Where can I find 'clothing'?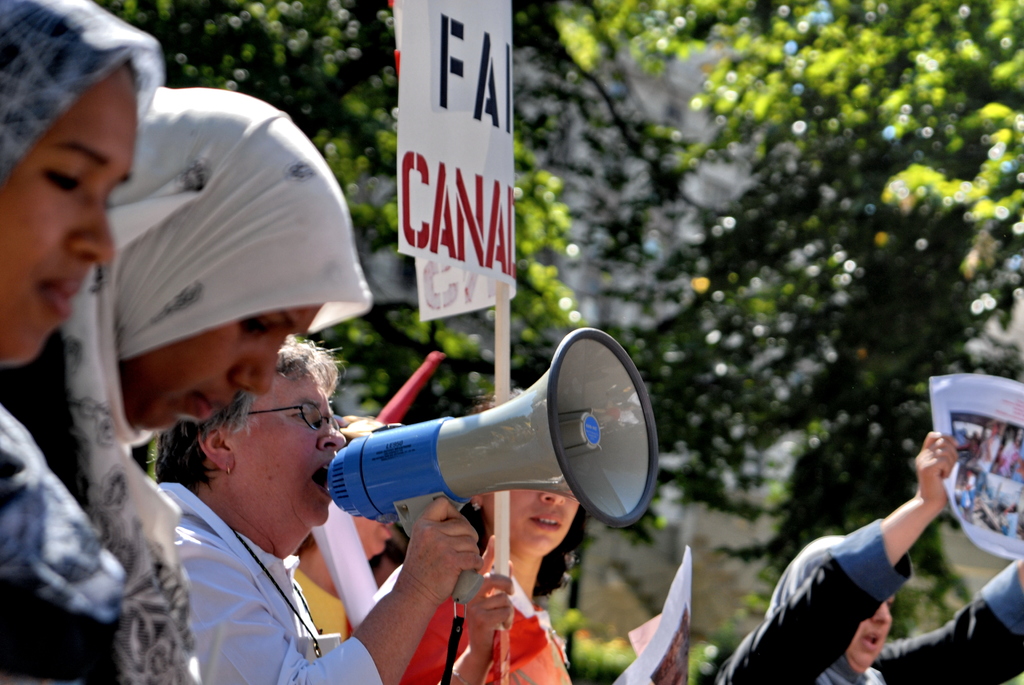
You can find it at <box>0,387,198,684</box>.
